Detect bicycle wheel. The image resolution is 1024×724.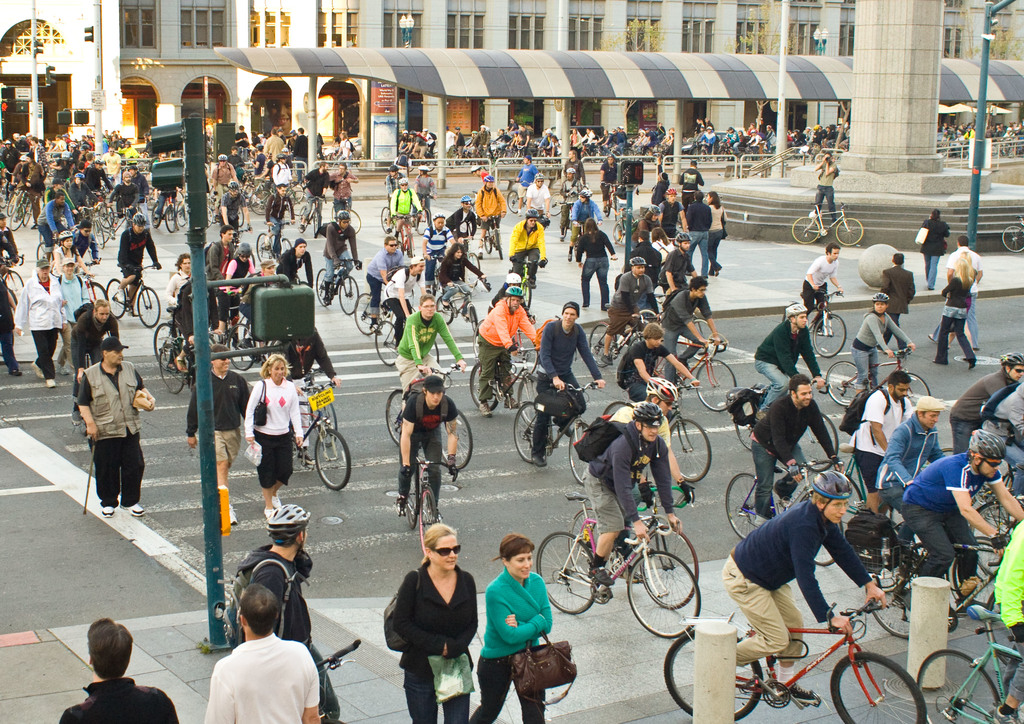
791:213:821:245.
